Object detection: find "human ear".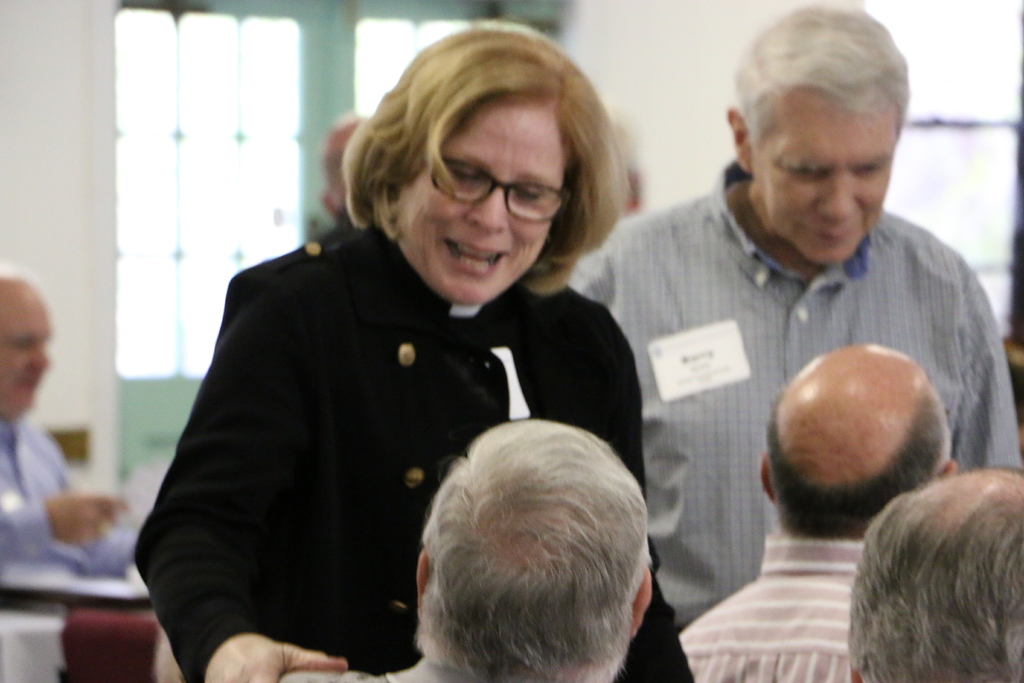
x1=761, y1=452, x2=776, y2=509.
